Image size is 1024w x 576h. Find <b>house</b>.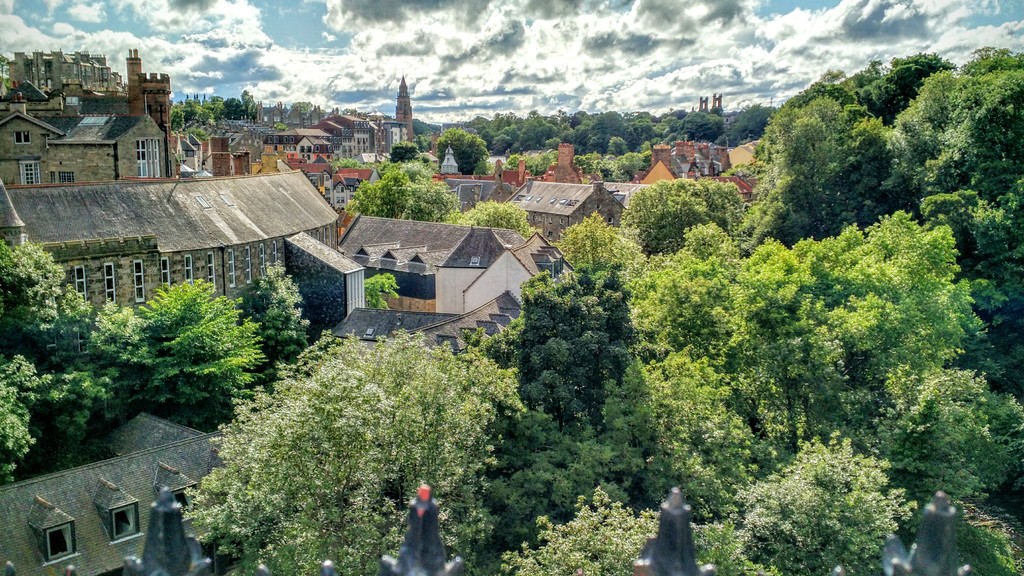
[left=515, top=176, right=627, bottom=234].
